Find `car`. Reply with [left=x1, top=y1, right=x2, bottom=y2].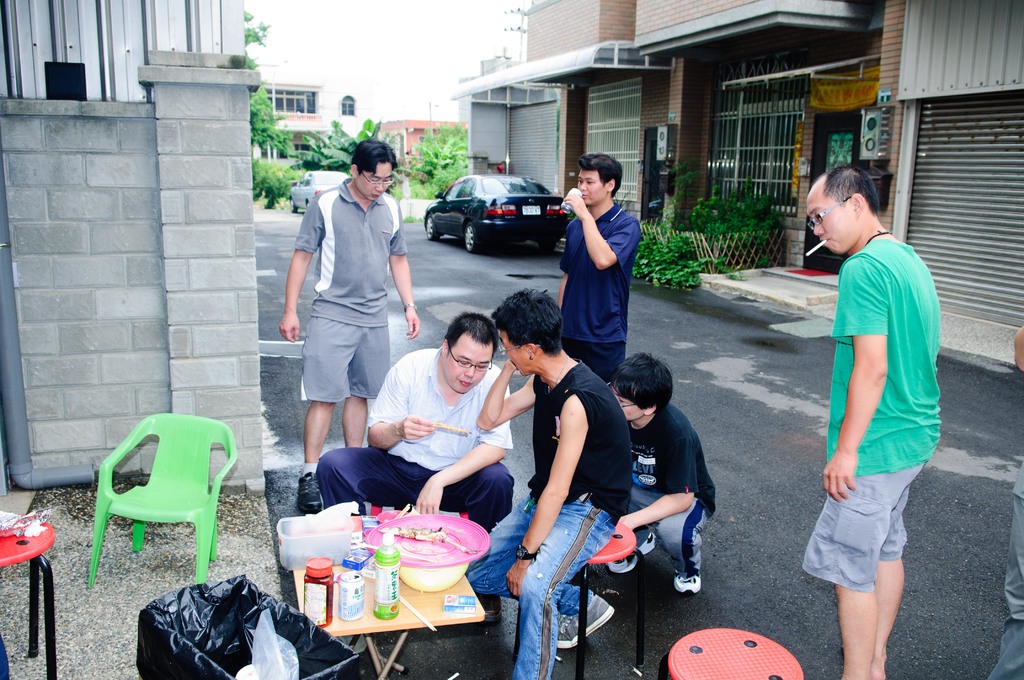
[left=287, top=170, right=353, bottom=213].
